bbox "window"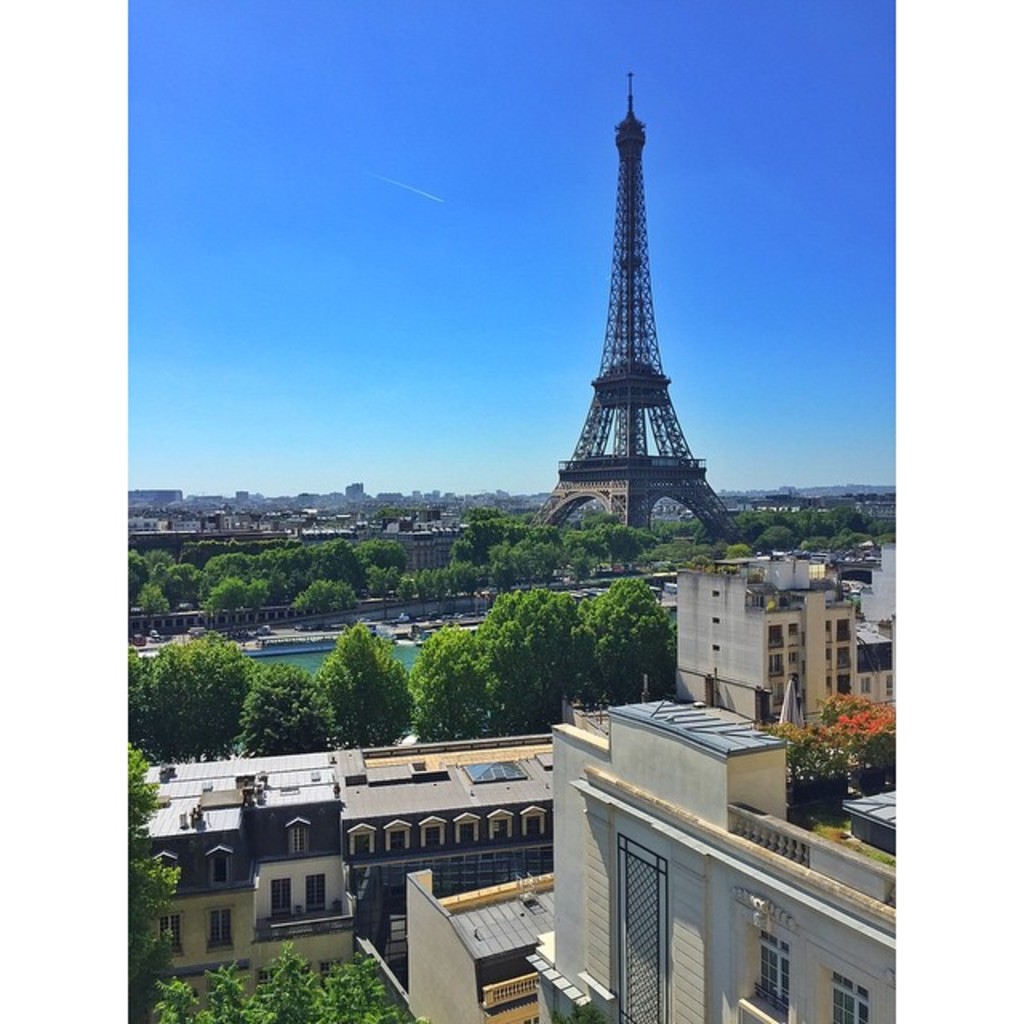
locate(144, 902, 192, 971)
